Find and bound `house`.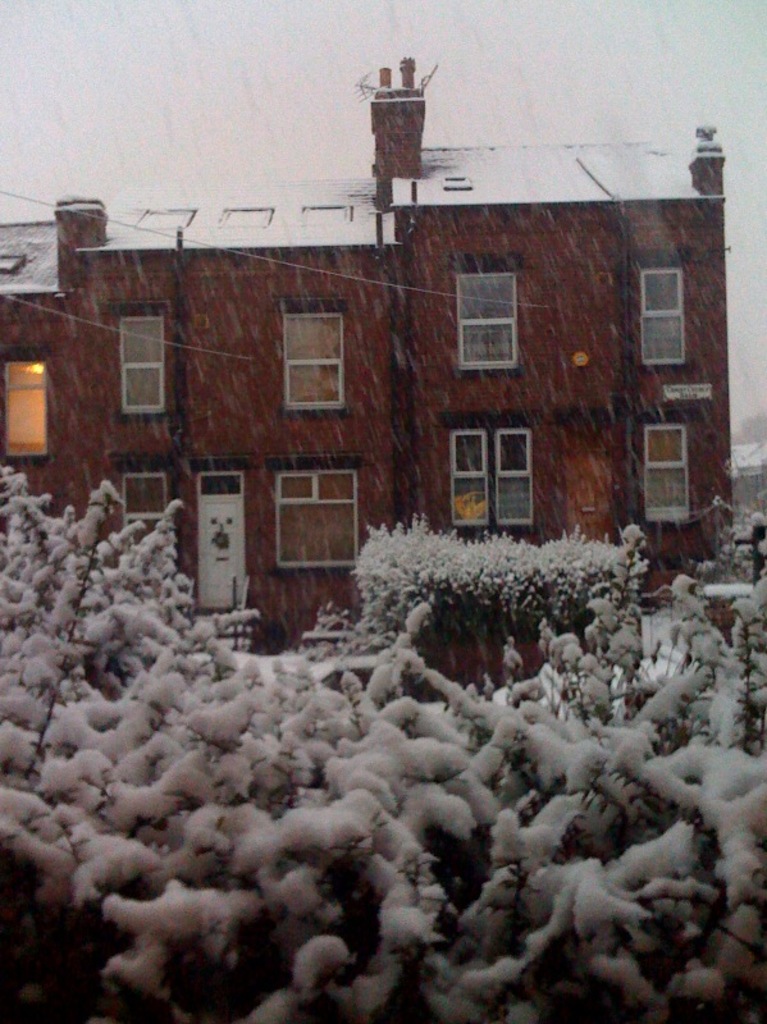
Bound: BBox(0, 60, 743, 692).
